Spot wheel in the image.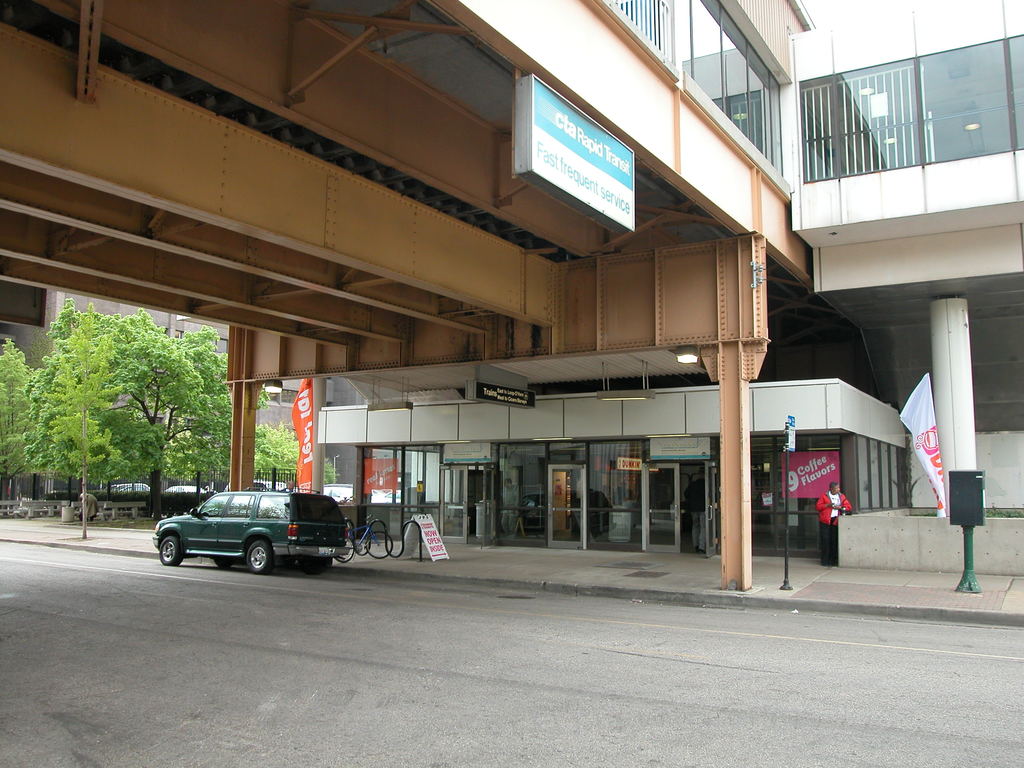
wheel found at (157,536,184,566).
